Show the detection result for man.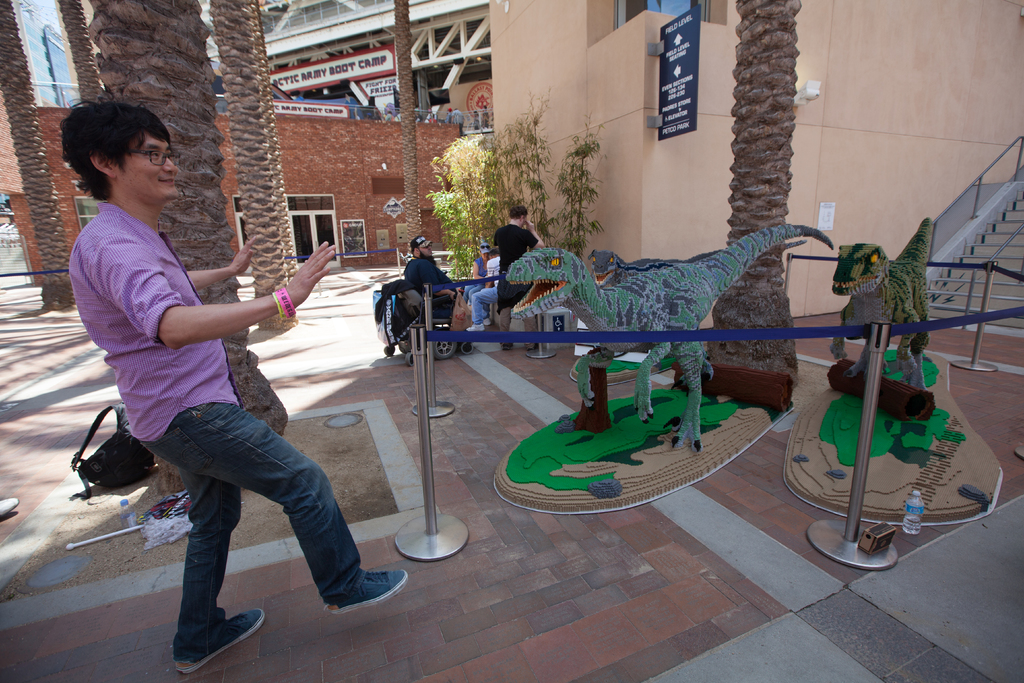
box(400, 231, 464, 320).
